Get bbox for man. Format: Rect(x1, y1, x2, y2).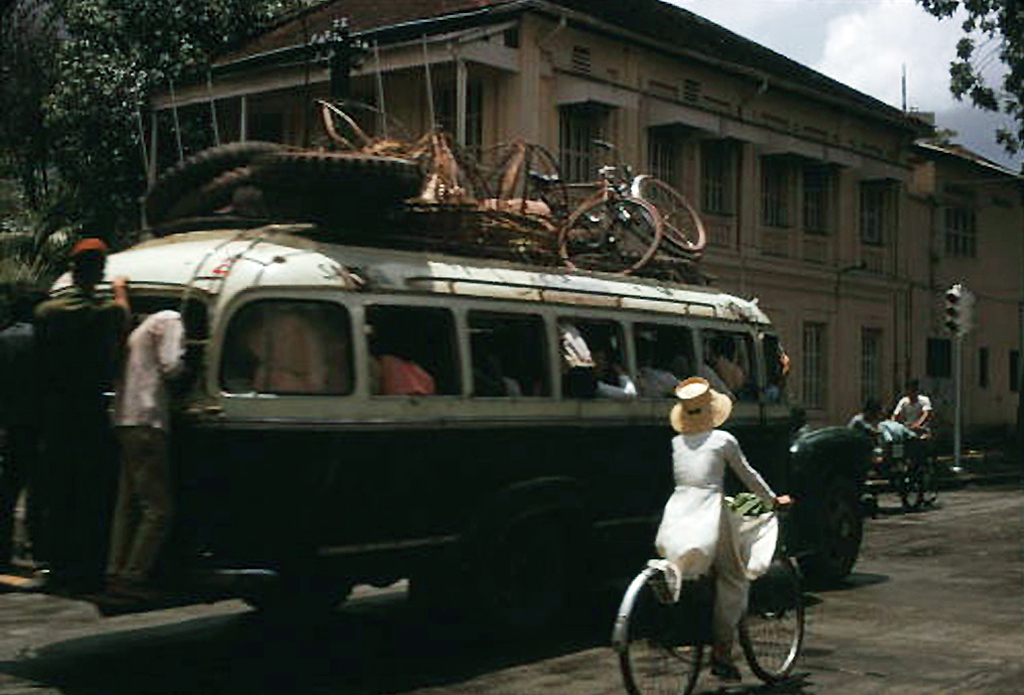
Rect(848, 401, 881, 494).
